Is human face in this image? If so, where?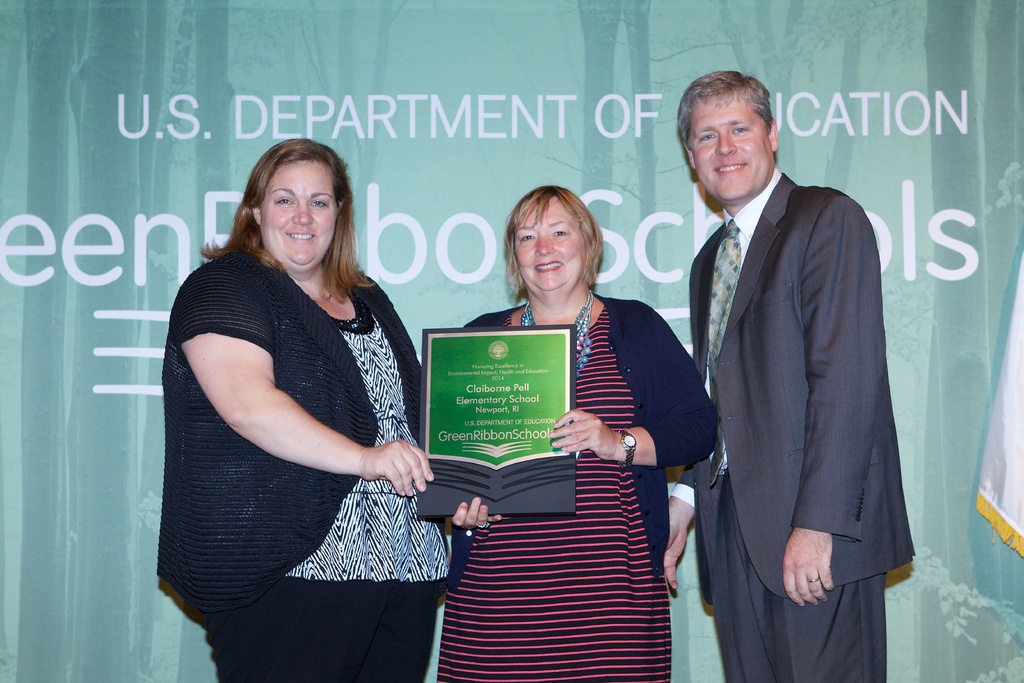
Yes, at 262 160 337 268.
